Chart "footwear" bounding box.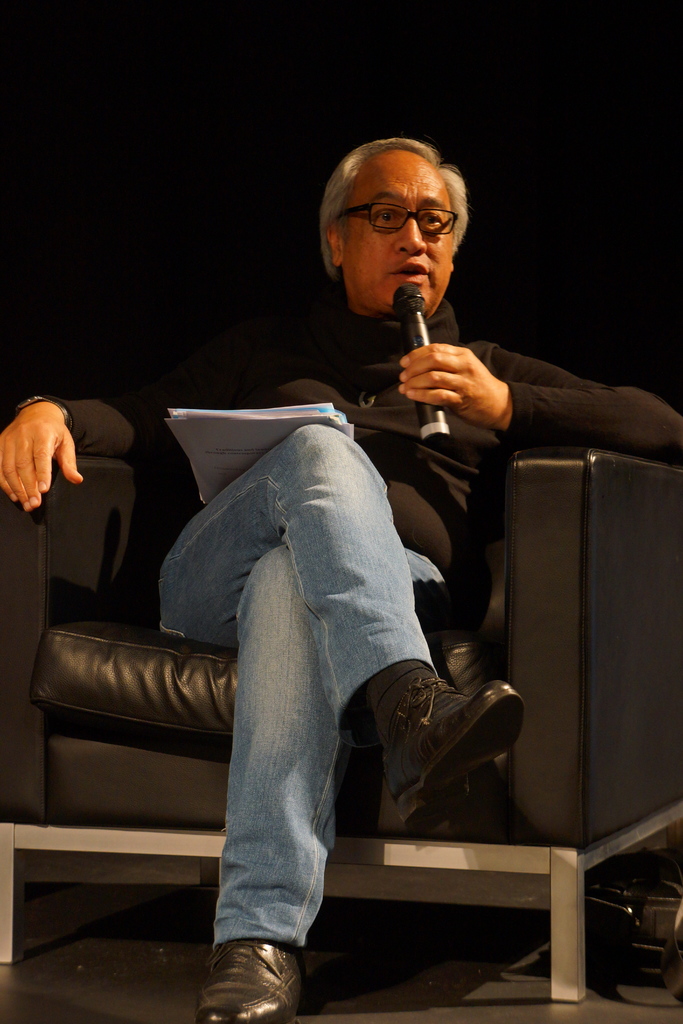
Charted: bbox=(201, 932, 309, 1012).
